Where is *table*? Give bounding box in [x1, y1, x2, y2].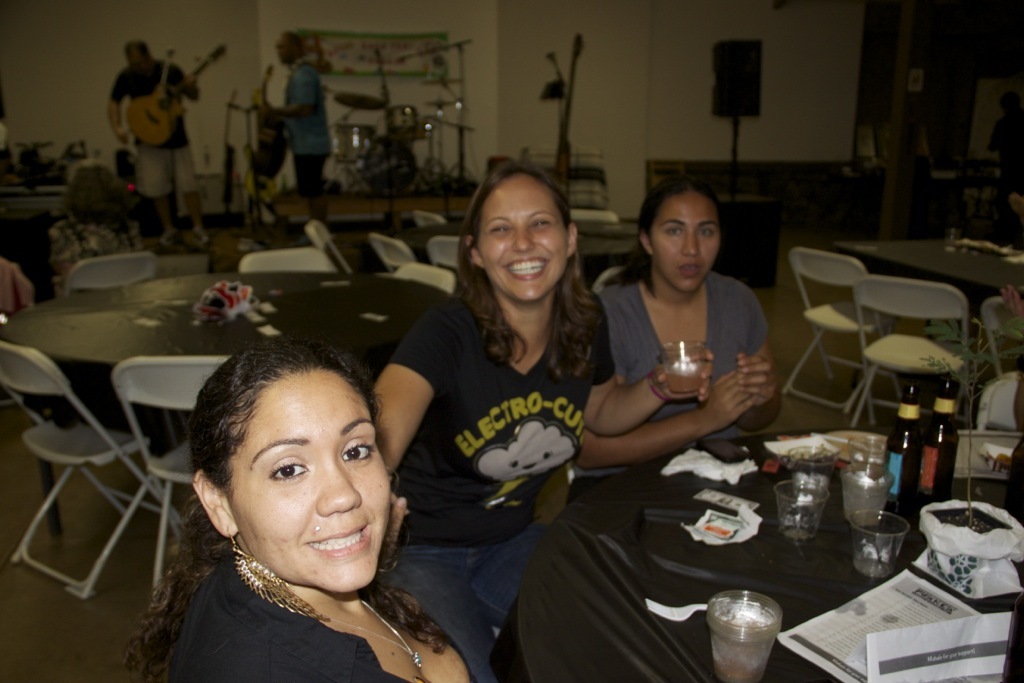
[0, 274, 452, 538].
